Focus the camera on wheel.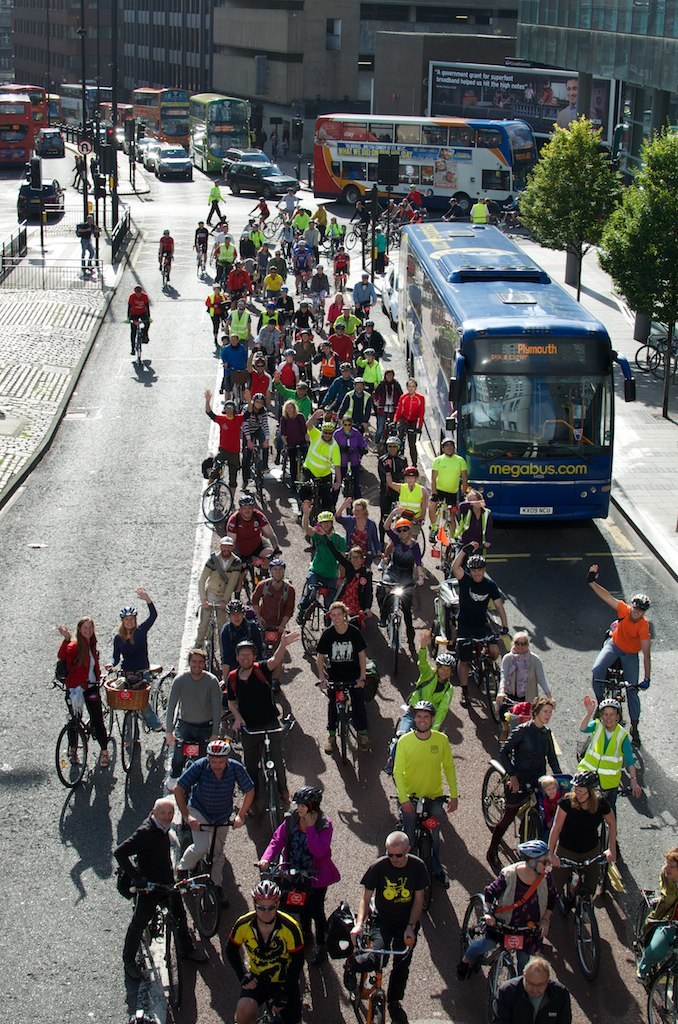
Focus region: x1=262 y1=219 x2=277 y2=239.
